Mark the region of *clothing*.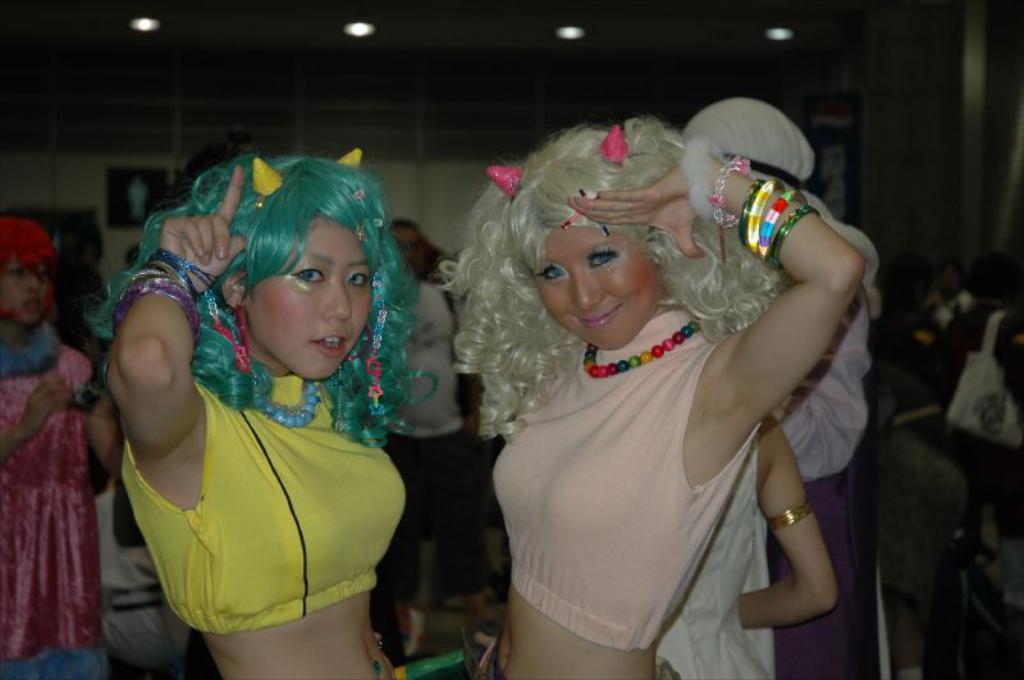
Region: <bbox>385, 280, 472, 648</bbox>.
